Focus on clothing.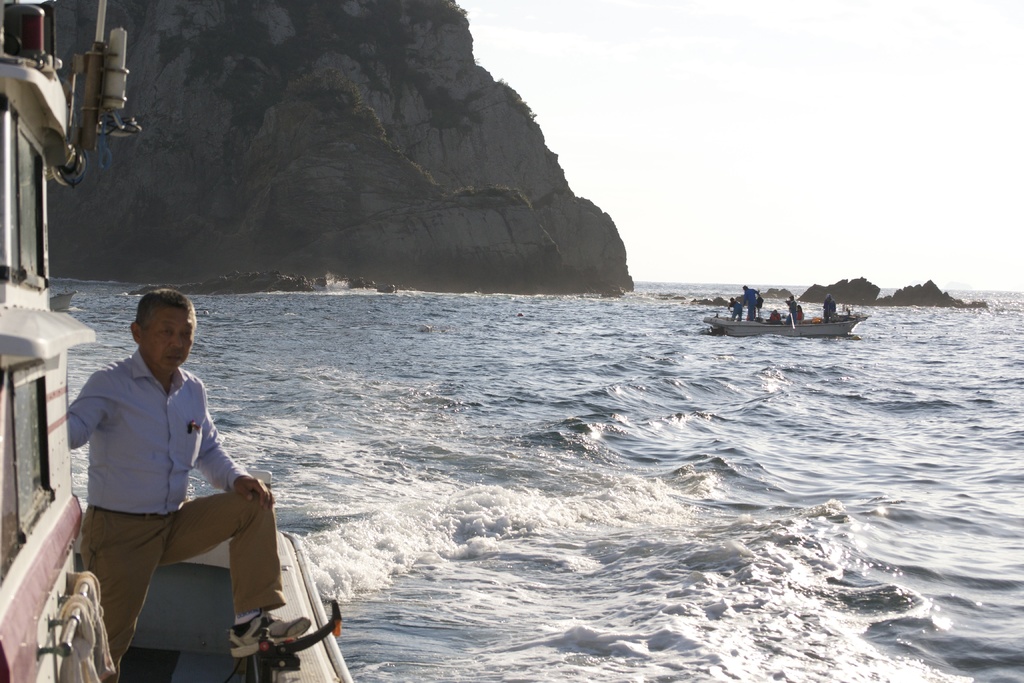
Focused at 825/299/833/322.
